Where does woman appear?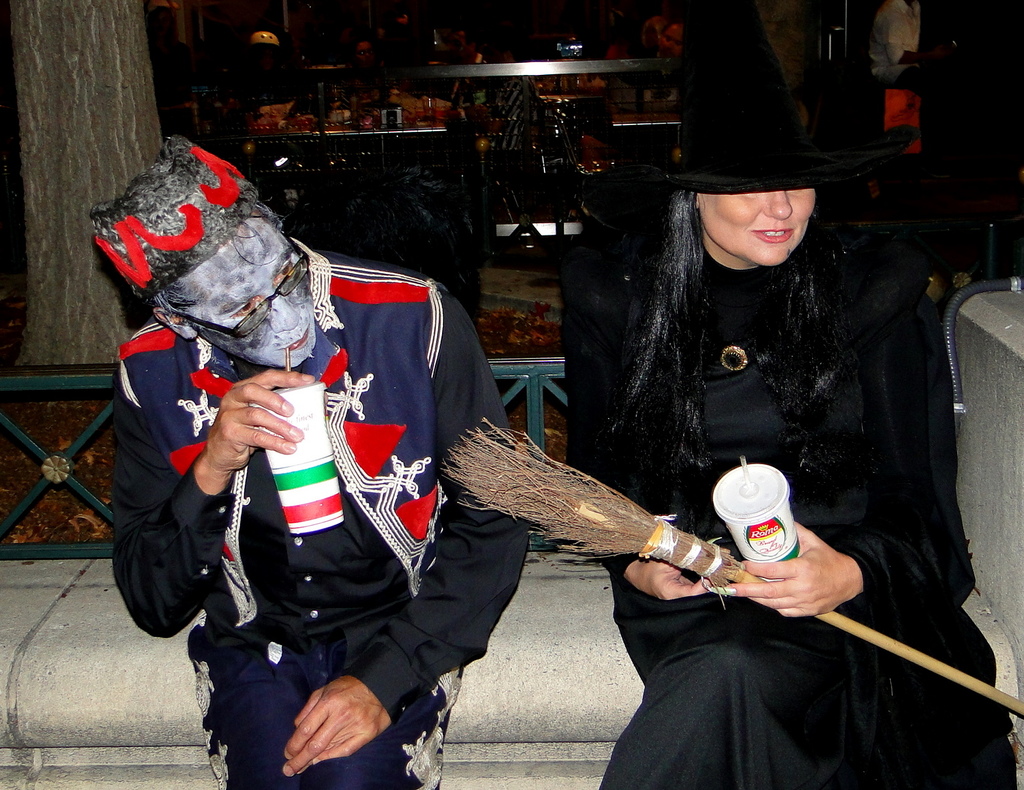
Appears at (left=494, top=78, right=974, bottom=778).
